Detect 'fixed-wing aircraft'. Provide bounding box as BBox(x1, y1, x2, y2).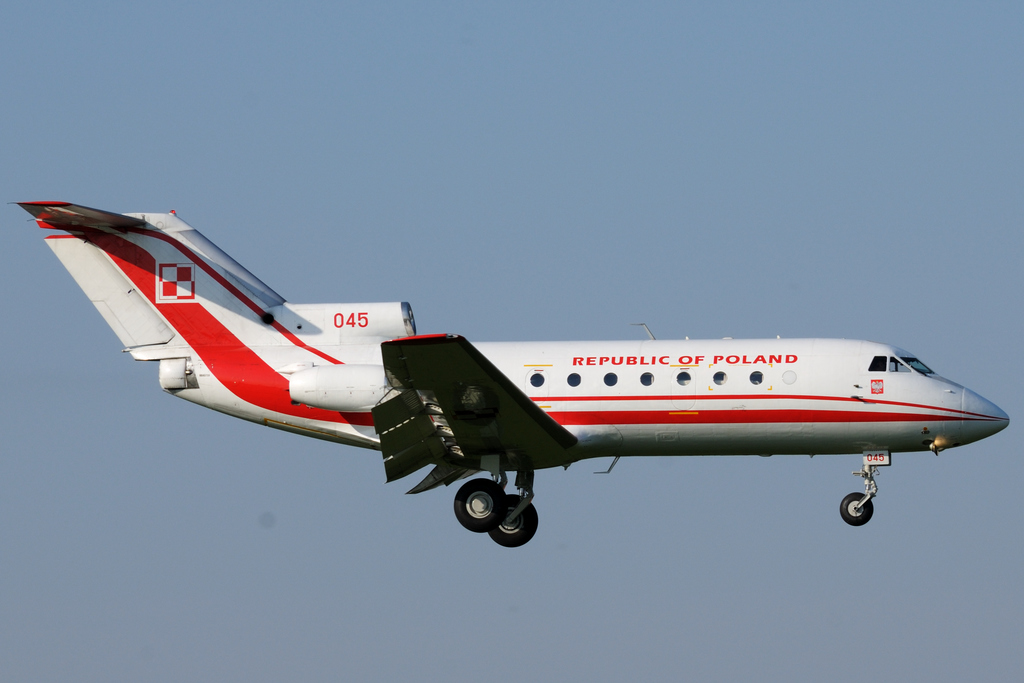
BBox(9, 203, 1009, 545).
